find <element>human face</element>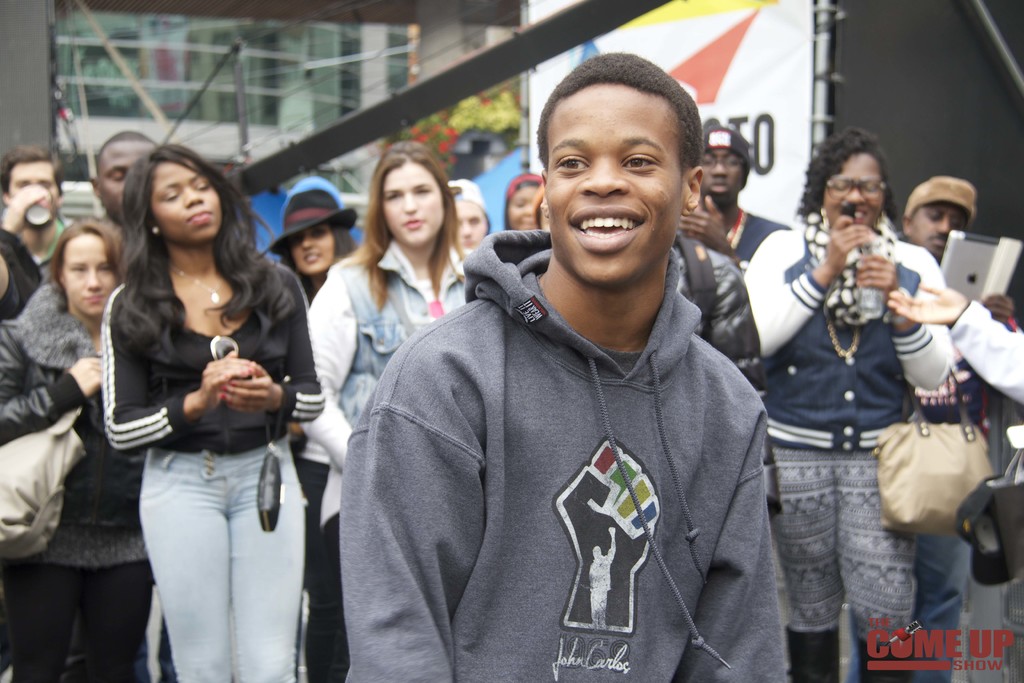
<box>152,160,224,247</box>
